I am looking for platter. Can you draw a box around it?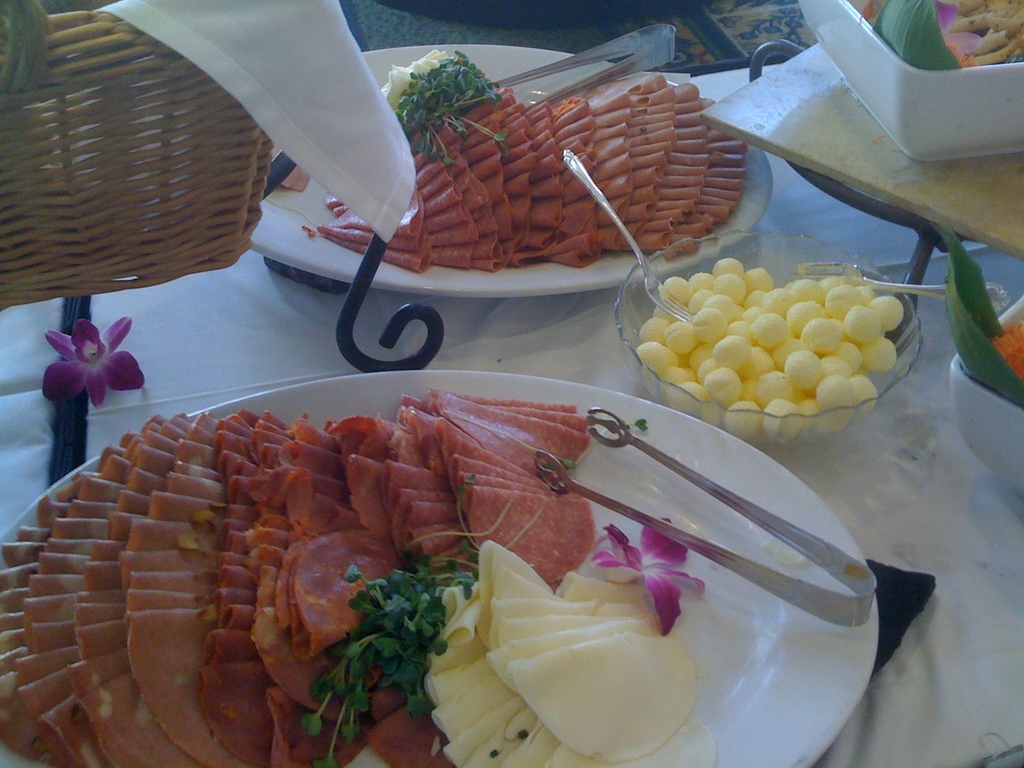
Sure, the bounding box is <region>0, 373, 879, 767</region>.
